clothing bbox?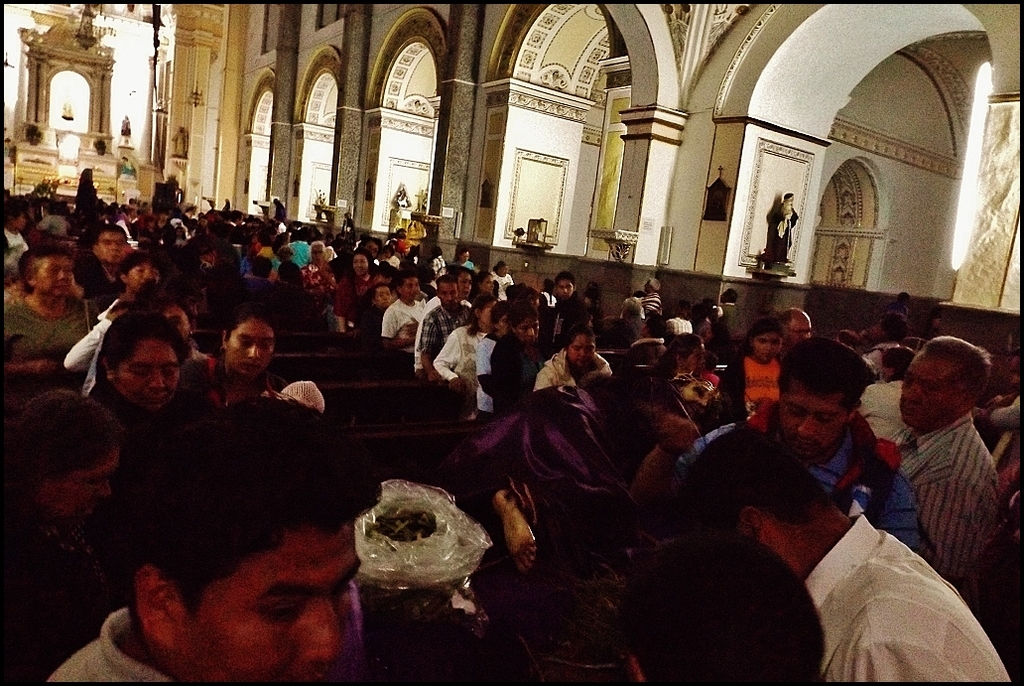
[532,344,628,419]
